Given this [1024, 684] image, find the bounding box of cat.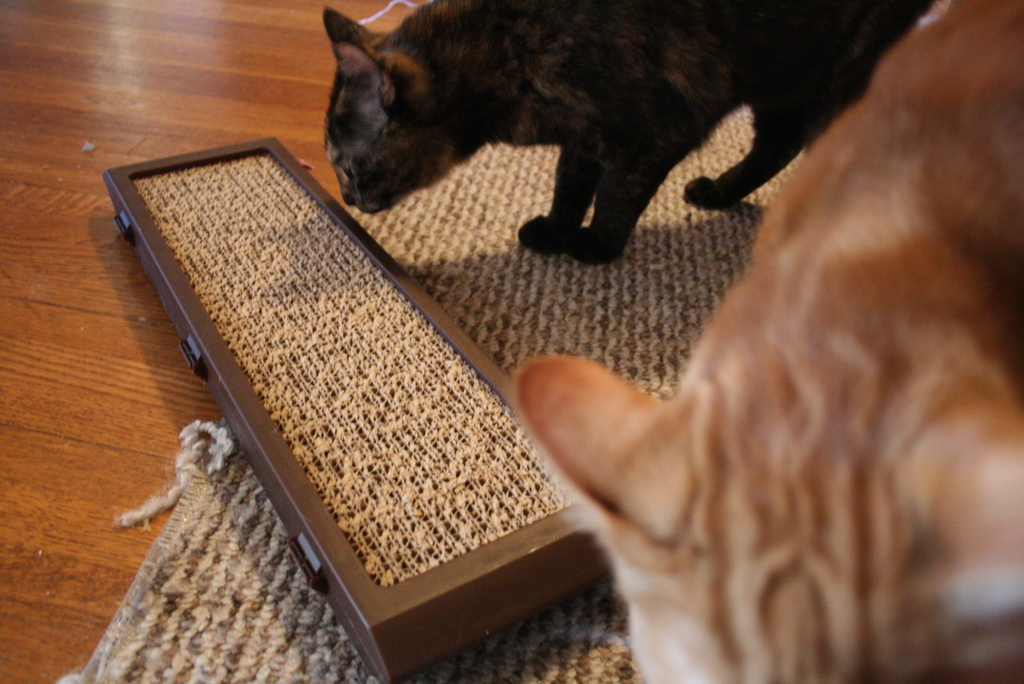
<bbox>312, 0, 938, 262</bbox>.
